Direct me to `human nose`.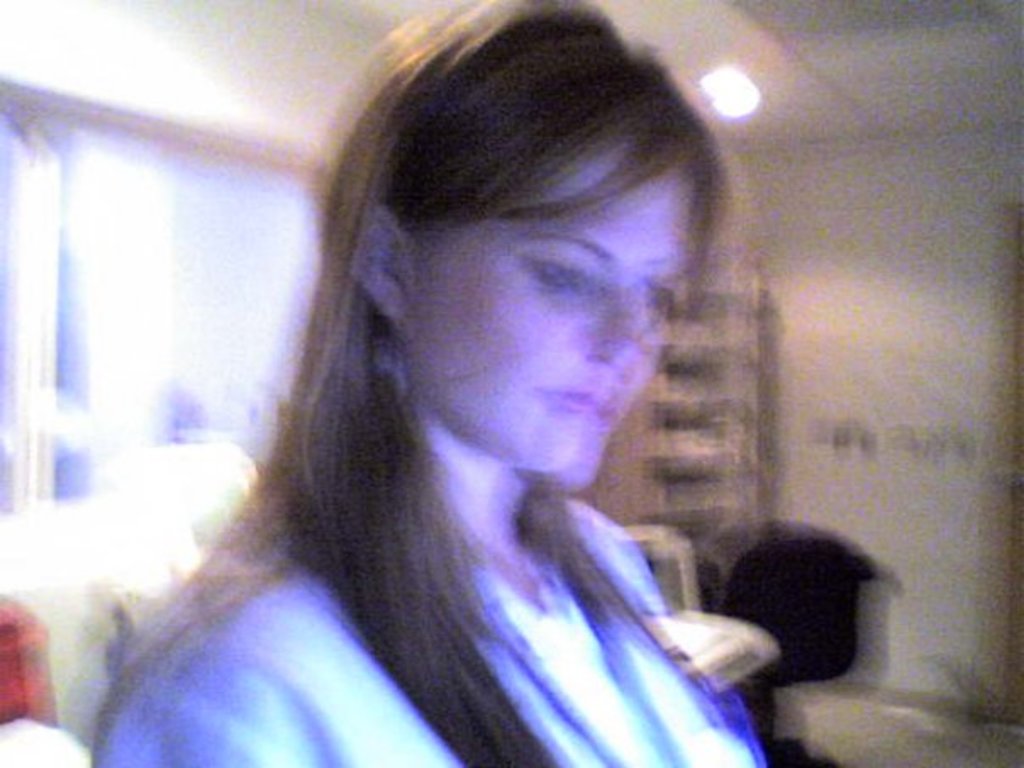
Direction: (x1=583, y1=302, x2=648, y2=378).
